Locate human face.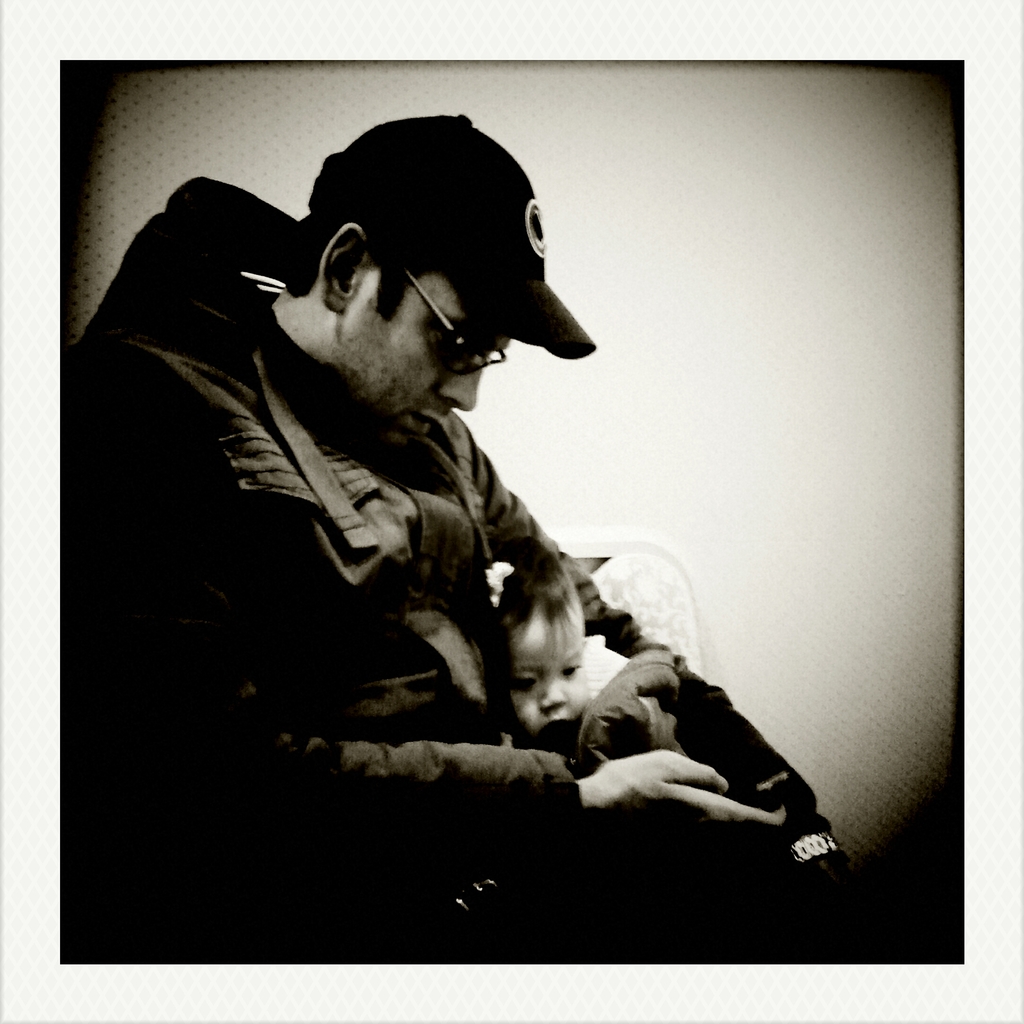
Bounding box: 504,575,577,732.
